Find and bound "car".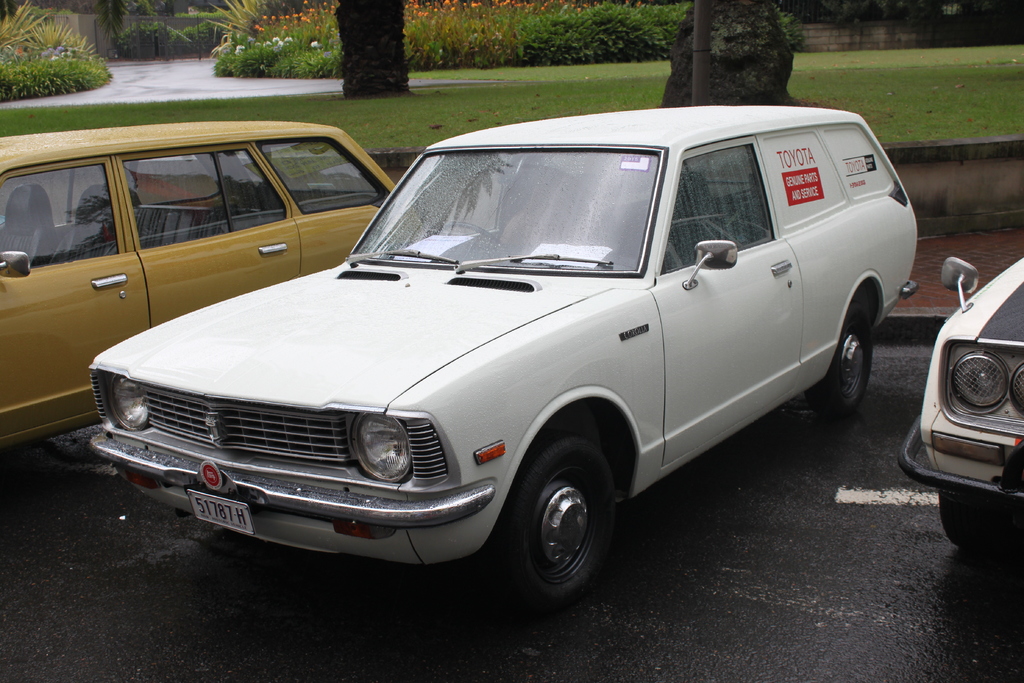
Bound: {"x1": 88, "y1": 104, "x2": 922, "y2": 614}.
